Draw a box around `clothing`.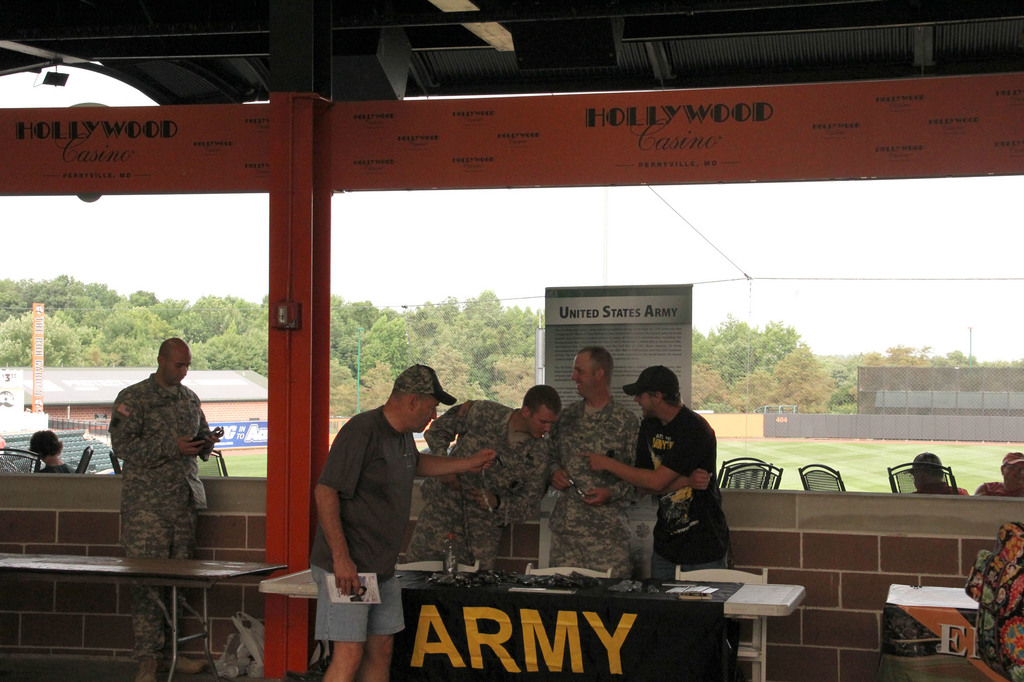
397:401:554:575.
